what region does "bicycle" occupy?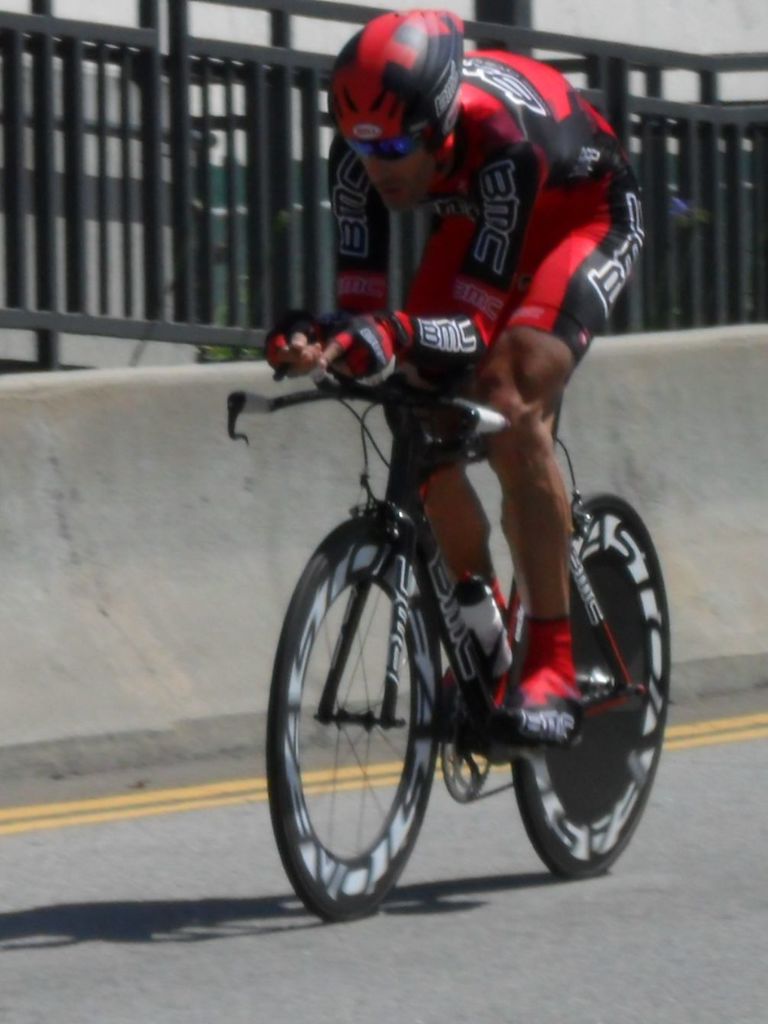
[left=232, top=297, right=686, bottom=905].
